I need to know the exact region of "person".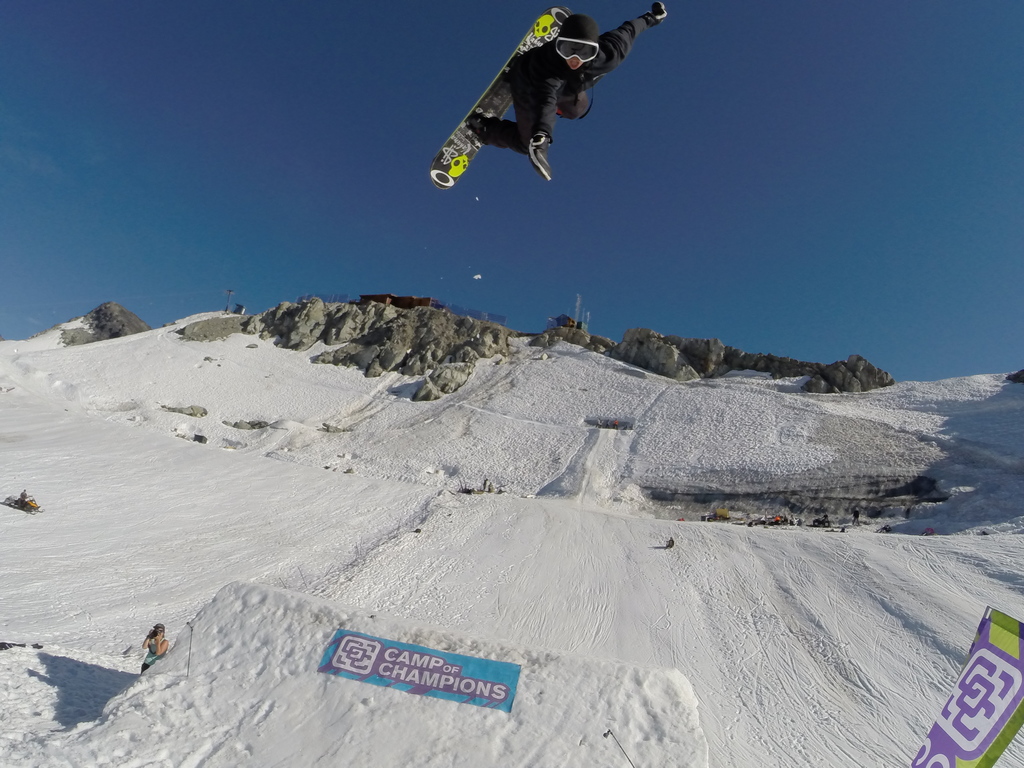
Region: [604,416,613,428].
